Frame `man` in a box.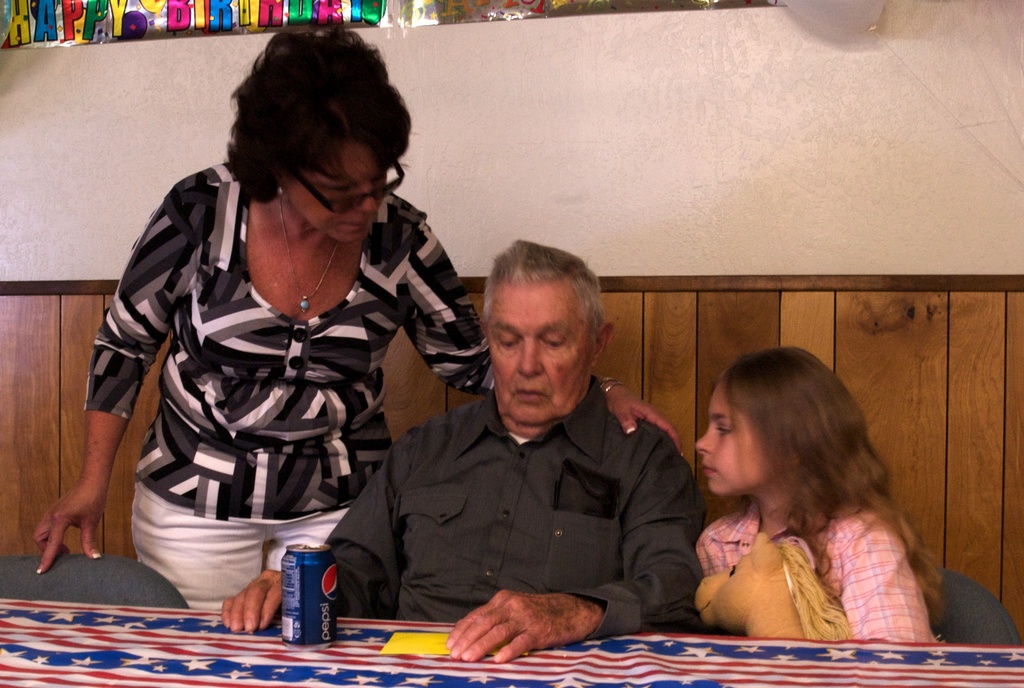
<region>280, 170, 718, 666</region>.
